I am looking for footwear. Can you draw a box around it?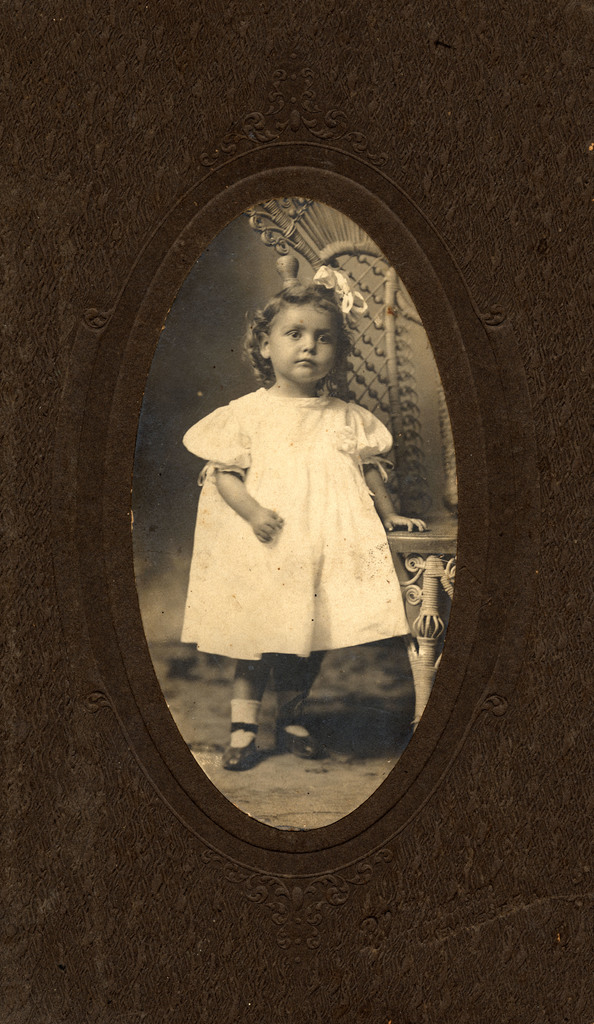
Sure, the bounding box is 216,717,259,768.
